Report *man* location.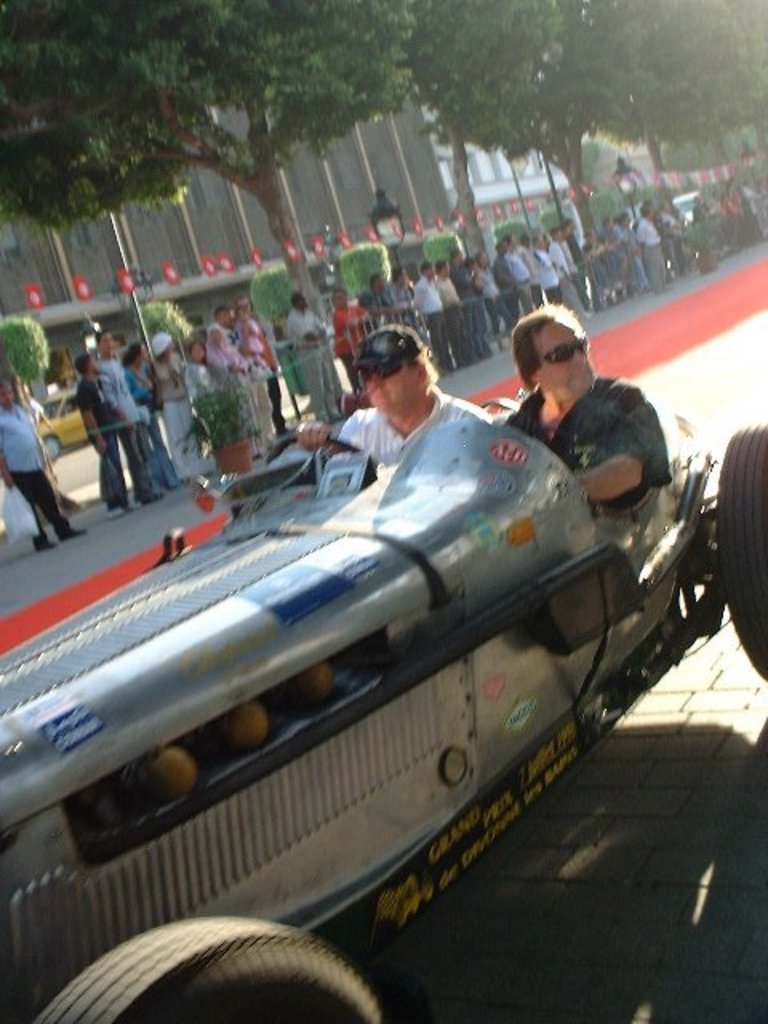
Report: x1=450 y1=253 x2=478 y2=296.
